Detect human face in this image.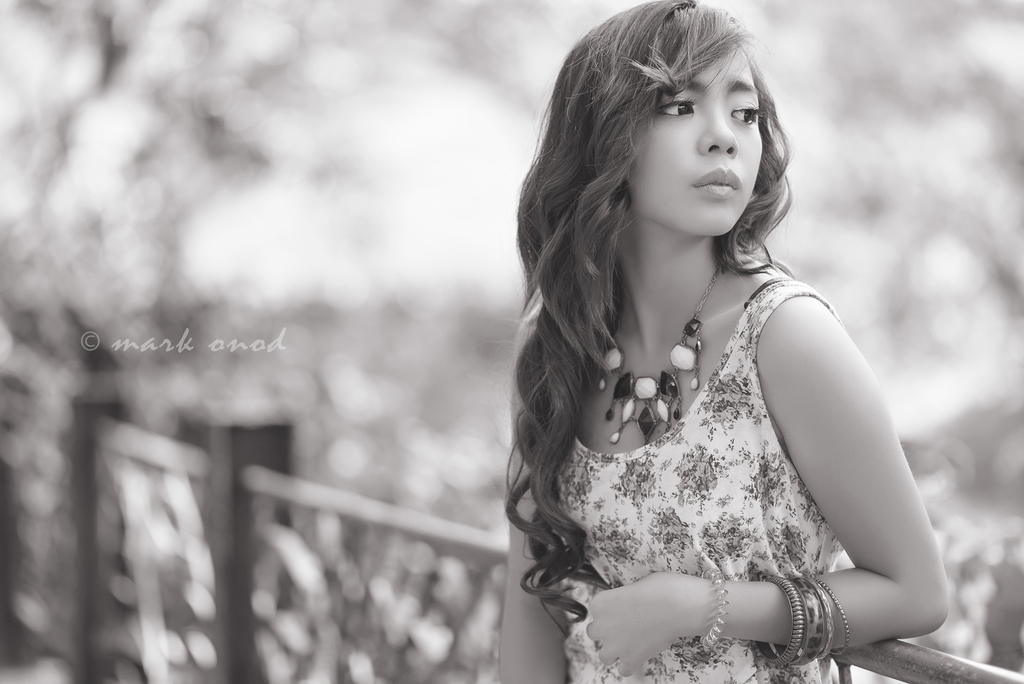
Detection: left=620, top=37, right=764, bottom=226.
